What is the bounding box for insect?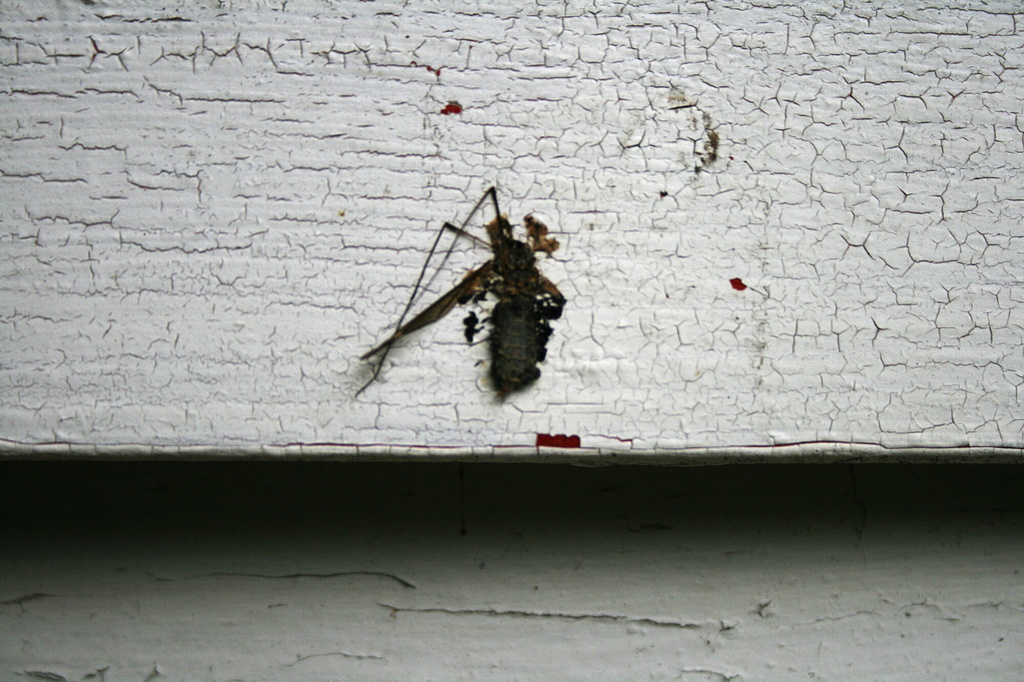
bbox=(353, 186, 570, 402).
